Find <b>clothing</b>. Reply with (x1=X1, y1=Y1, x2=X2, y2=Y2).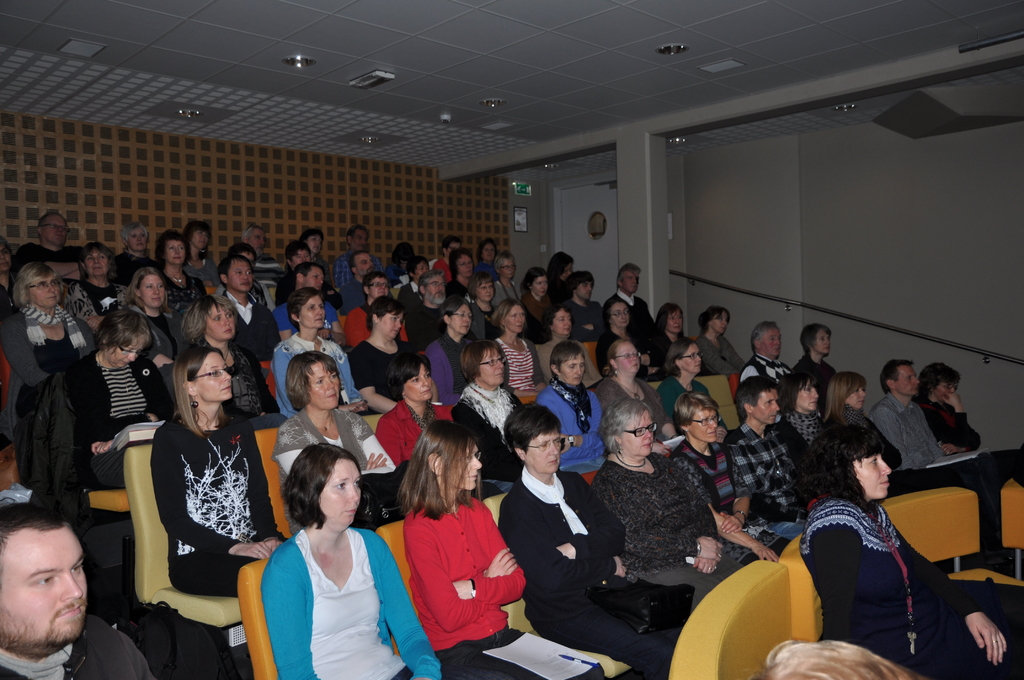
(x1=266, y1=334, x2=364, y2=419).
